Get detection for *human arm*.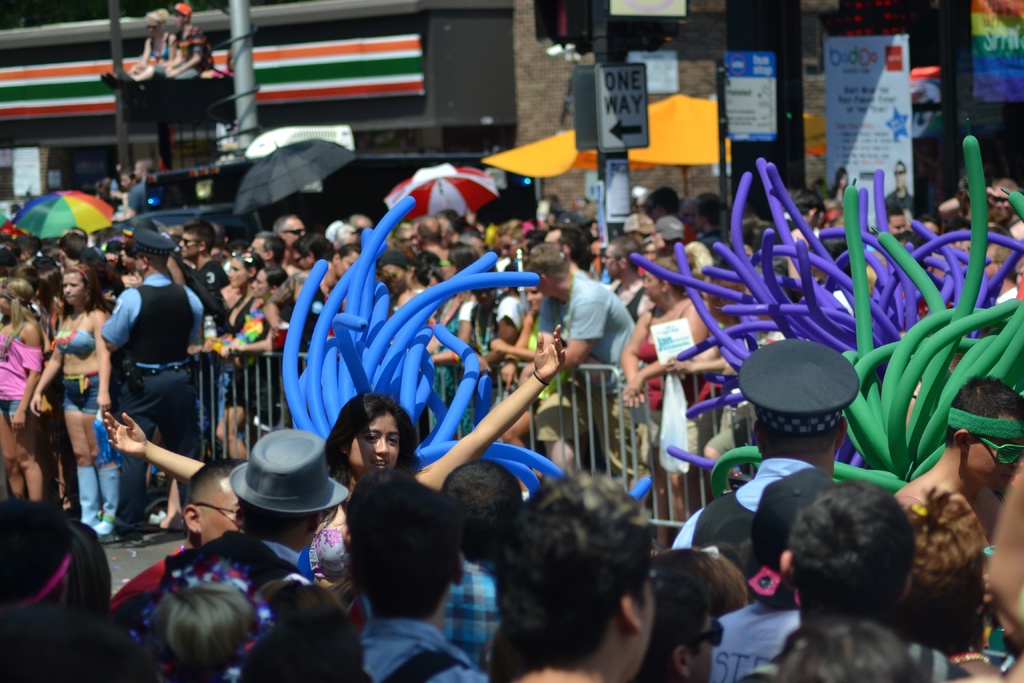
Detection: select_region(670, 359, 732, 373).
